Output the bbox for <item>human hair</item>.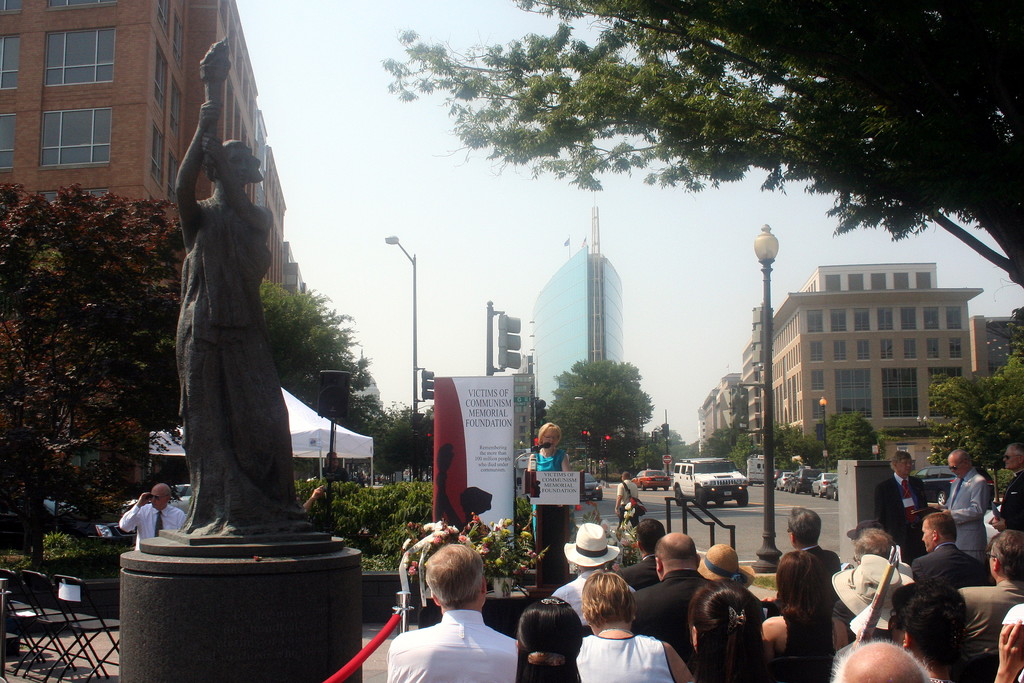
bbox=(155, 482, 171, 502).
